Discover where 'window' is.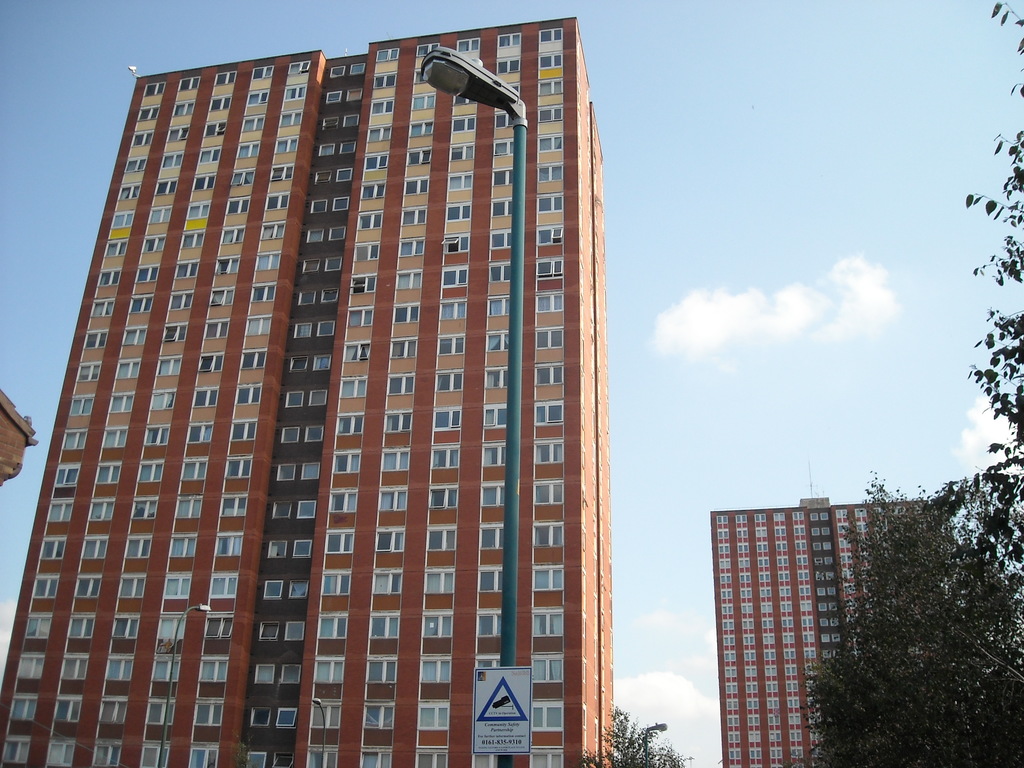
Discovered at (188,742,218,767).
